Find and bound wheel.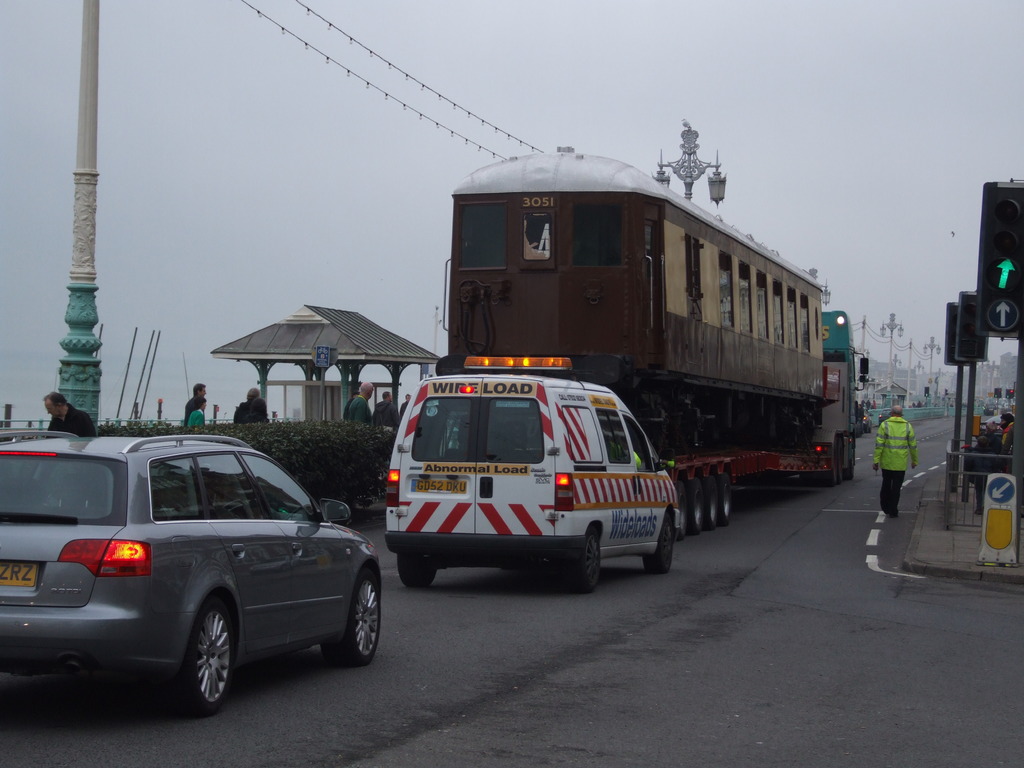
Bound: 398 554 435 588.
